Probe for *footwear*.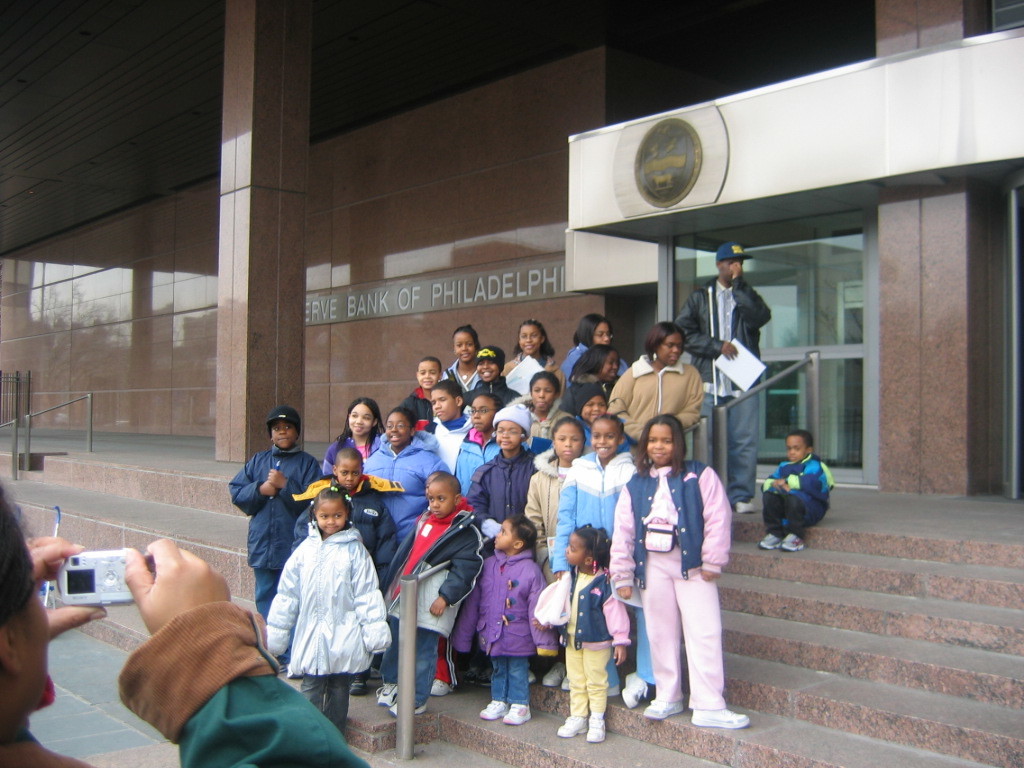
Probe result: detection(528, 669, 534, 684).
